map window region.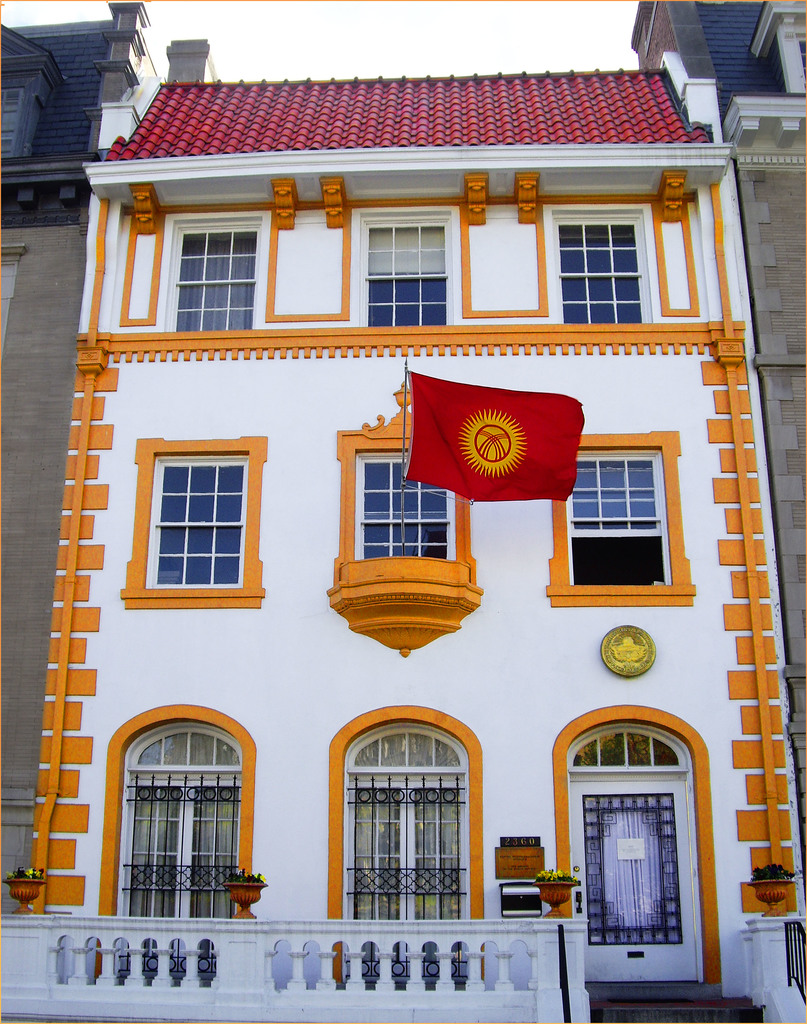
Mapped to bbox(560, 726, 695, 980).
